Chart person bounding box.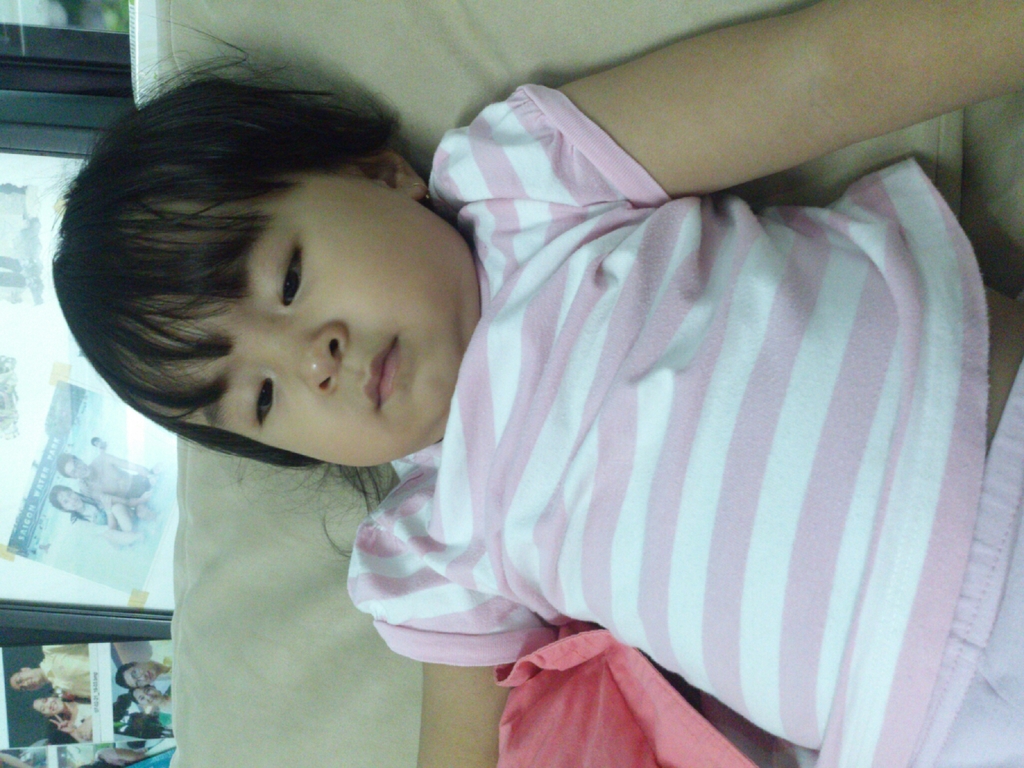
Charted: box(33, 691, 94, 742).
